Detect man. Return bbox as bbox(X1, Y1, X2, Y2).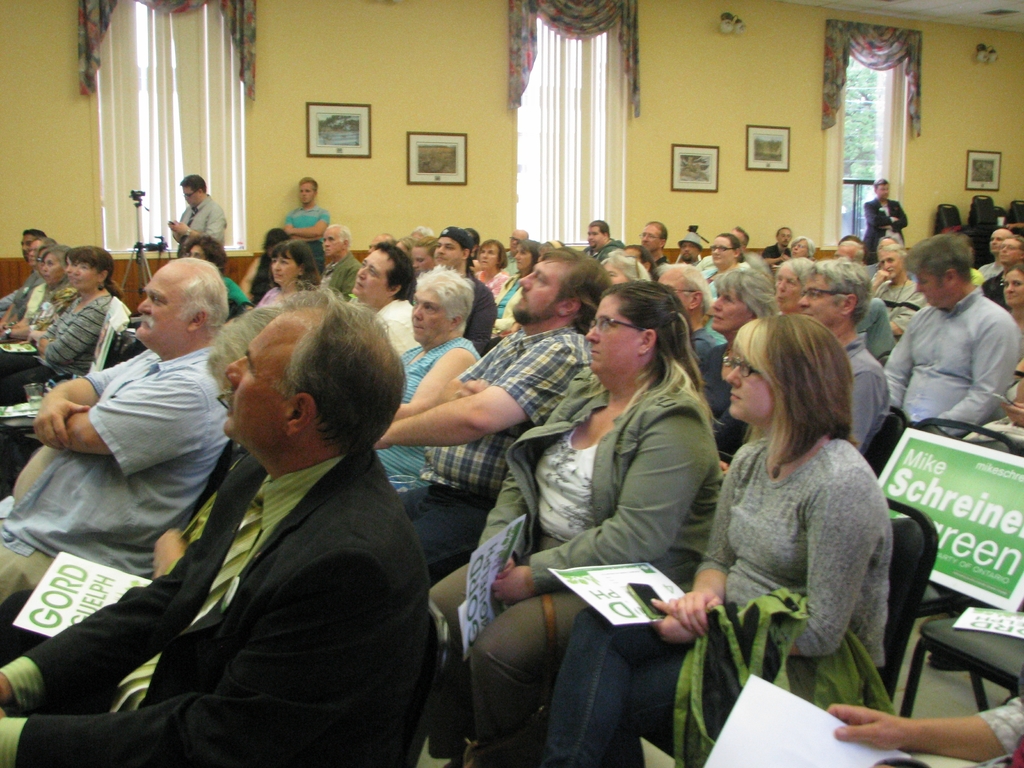
bbox(431, 221, 495, 353).
